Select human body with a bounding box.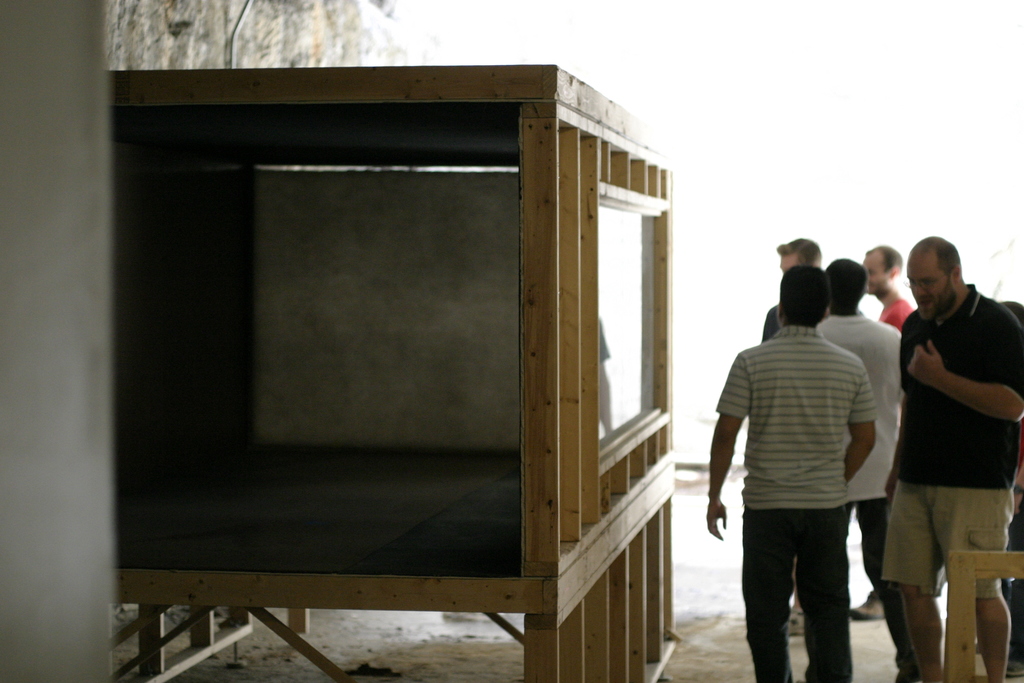
region(816, 256, 902, 625).
